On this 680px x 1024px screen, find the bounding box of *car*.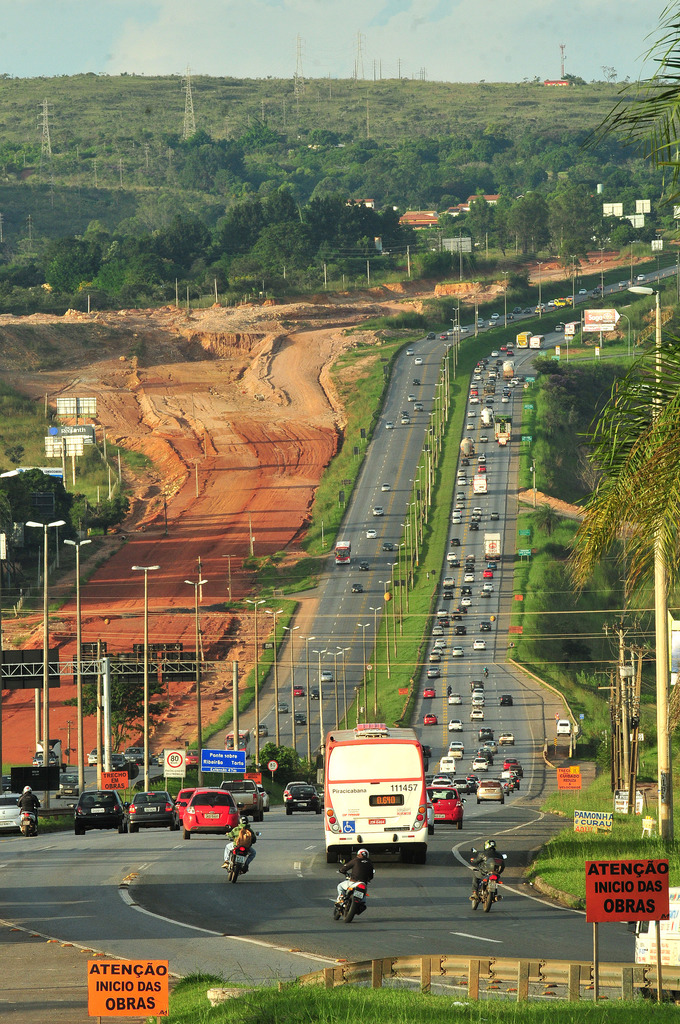
Bounding box: BBox(311, 784, 323, 809).
